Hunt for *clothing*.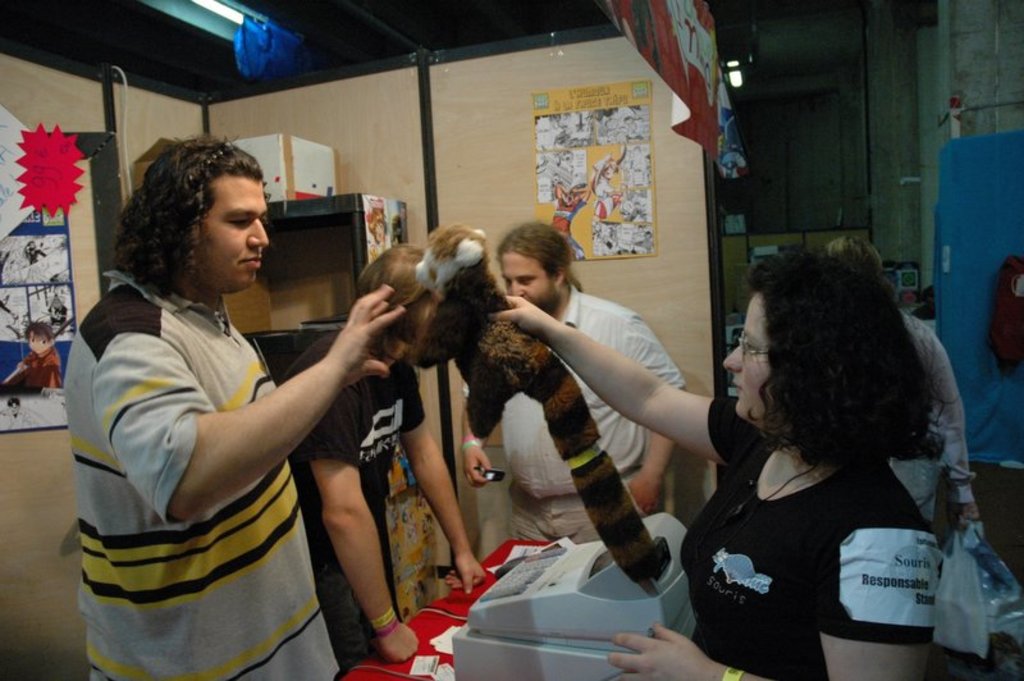
Hunted down at bbox(282, 323, 422, 678).
